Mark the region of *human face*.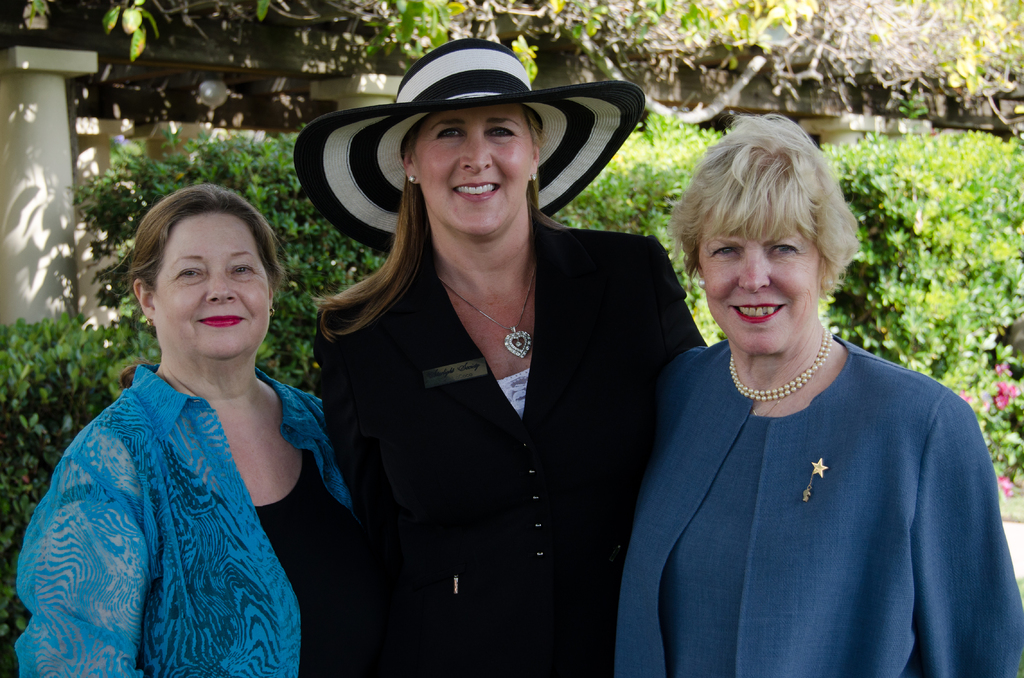
Region: BBox(416, 106, 531, 236).
